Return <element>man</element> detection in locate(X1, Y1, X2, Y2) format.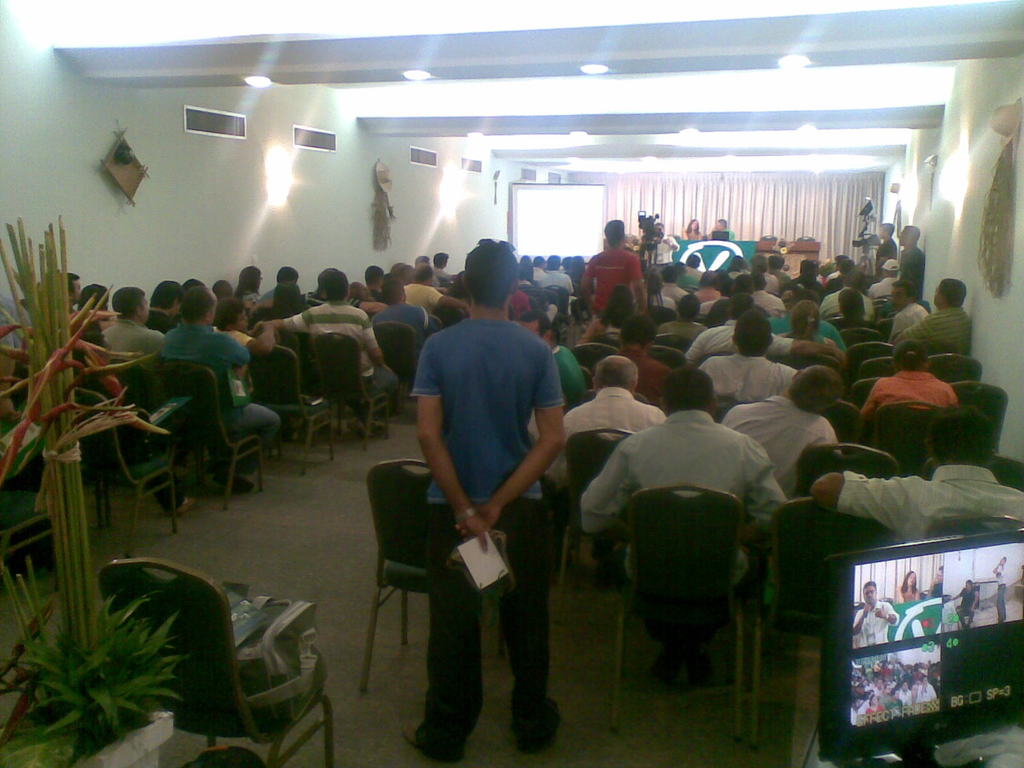
locate(644, 214, 680, 268).
